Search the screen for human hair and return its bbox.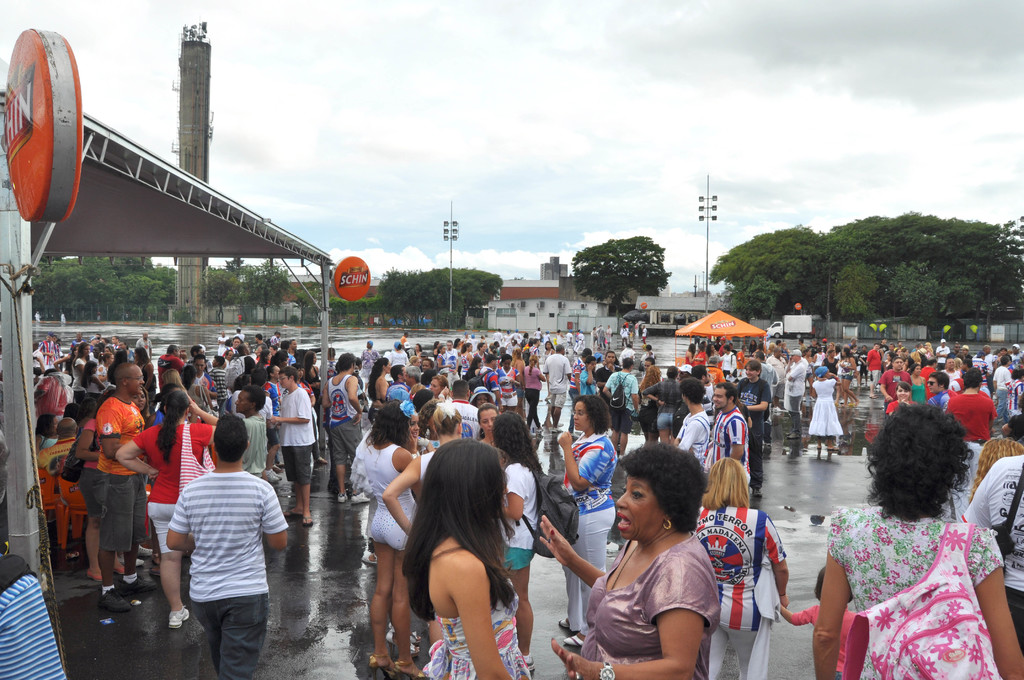
Found: rect(189, 345, 202, 353).
